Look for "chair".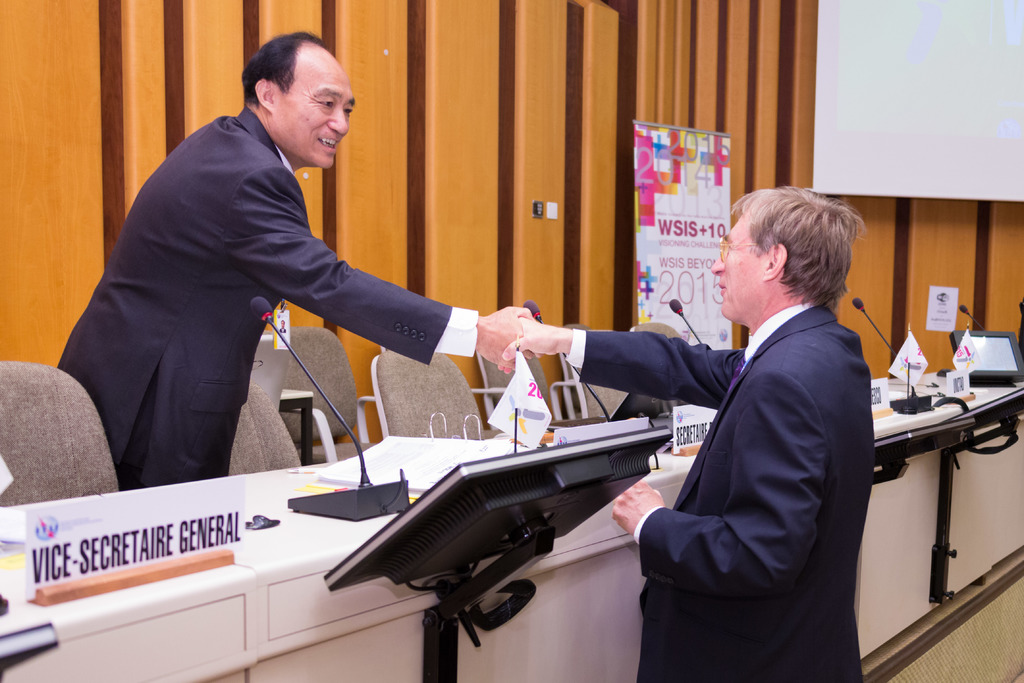
Found: x1=553 y1=323 x2=630 y2=428.
